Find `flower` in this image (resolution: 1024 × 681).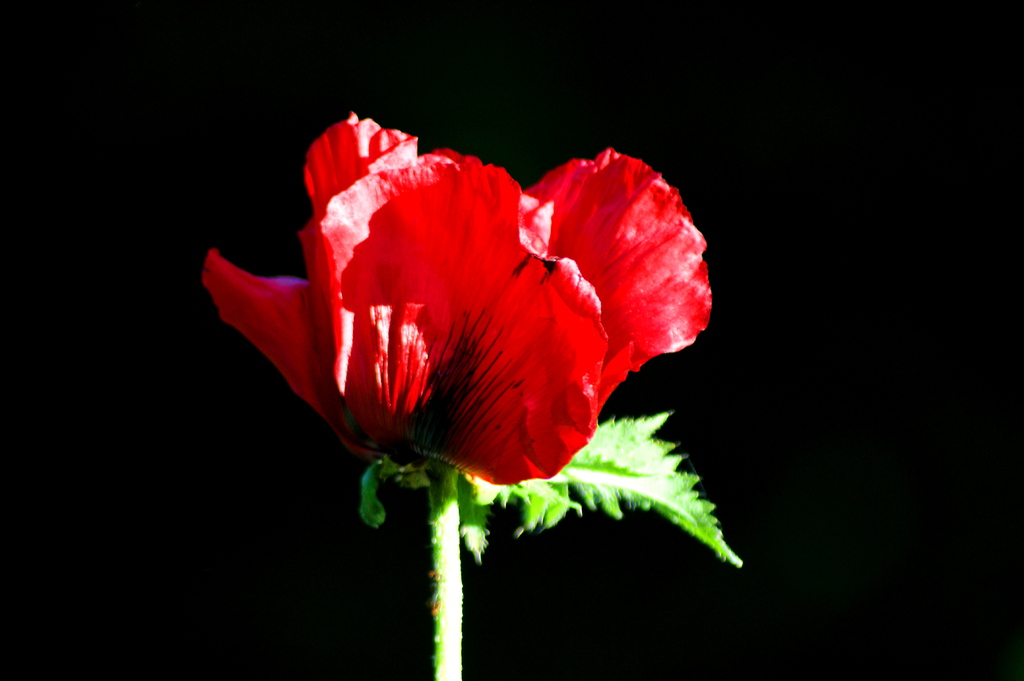
{"x1": 196, "y1": 112, "x2": 716, "y2": 492}.
